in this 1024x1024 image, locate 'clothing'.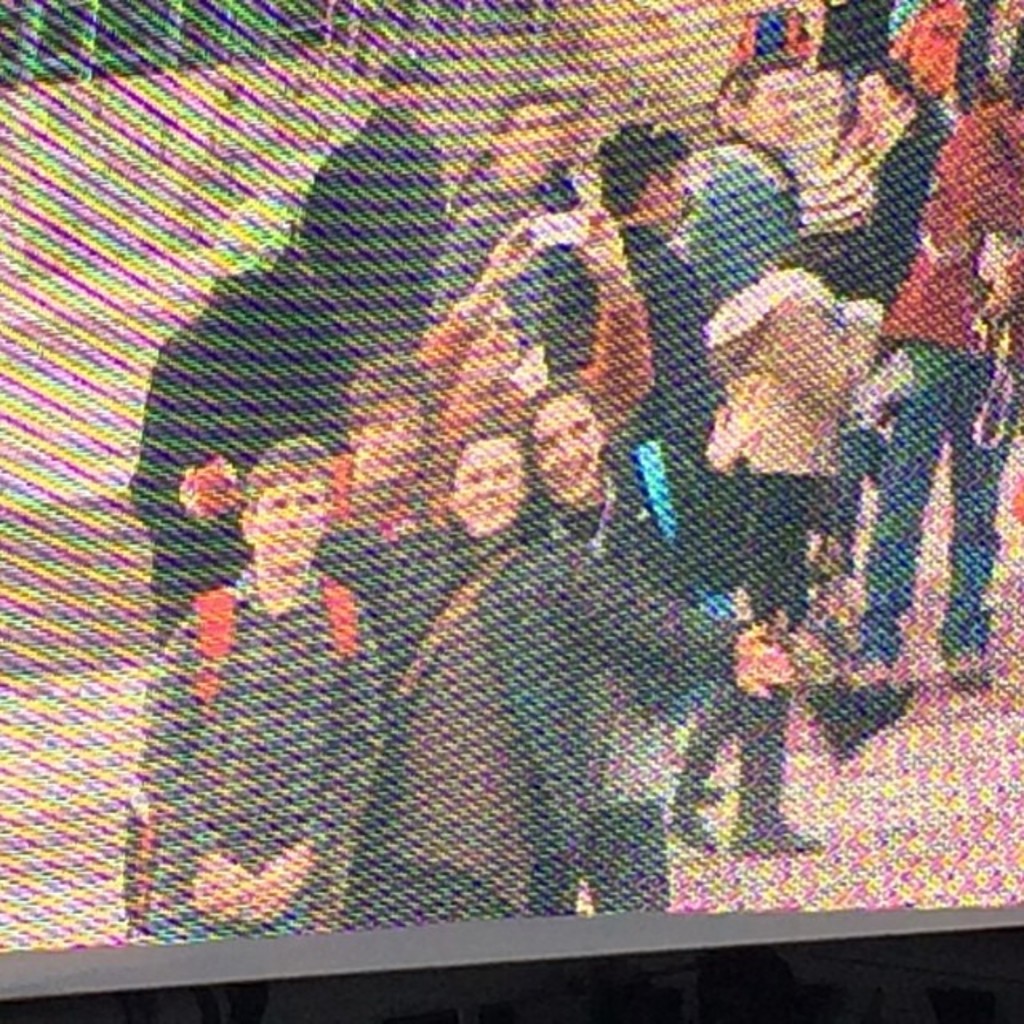
Bounding box: [x1=360, y1=557, x2=502, y2=923].
